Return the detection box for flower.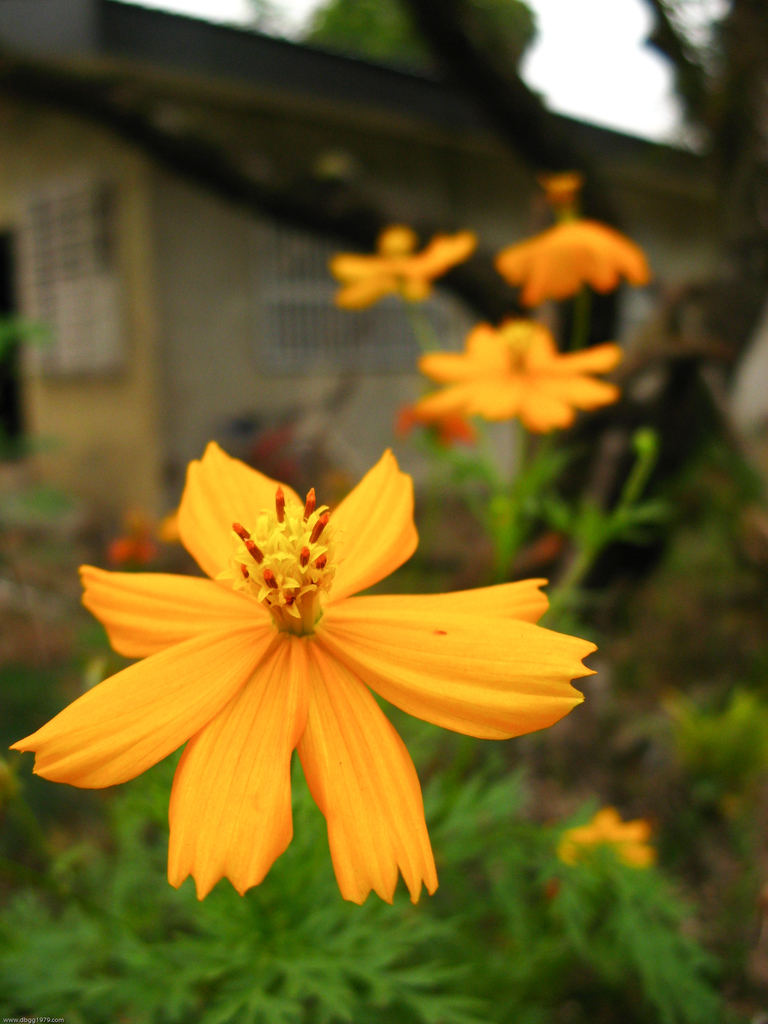
499/206/652/295.
